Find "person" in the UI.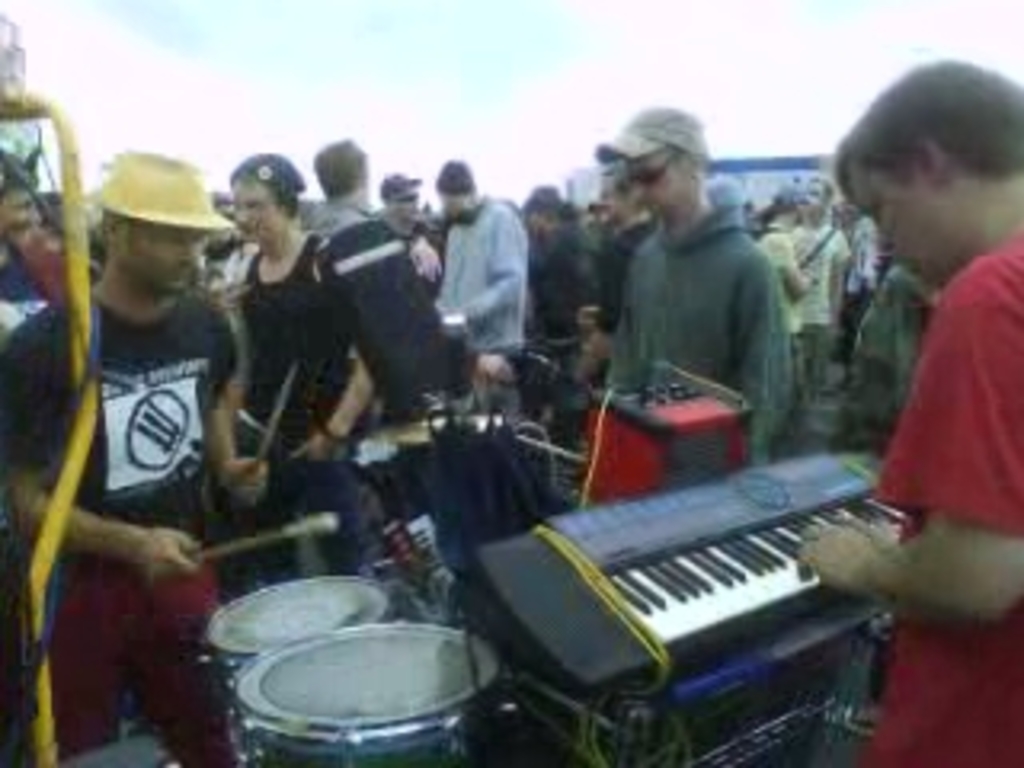
UI element at bbox=(294, 131, 406, 269).
